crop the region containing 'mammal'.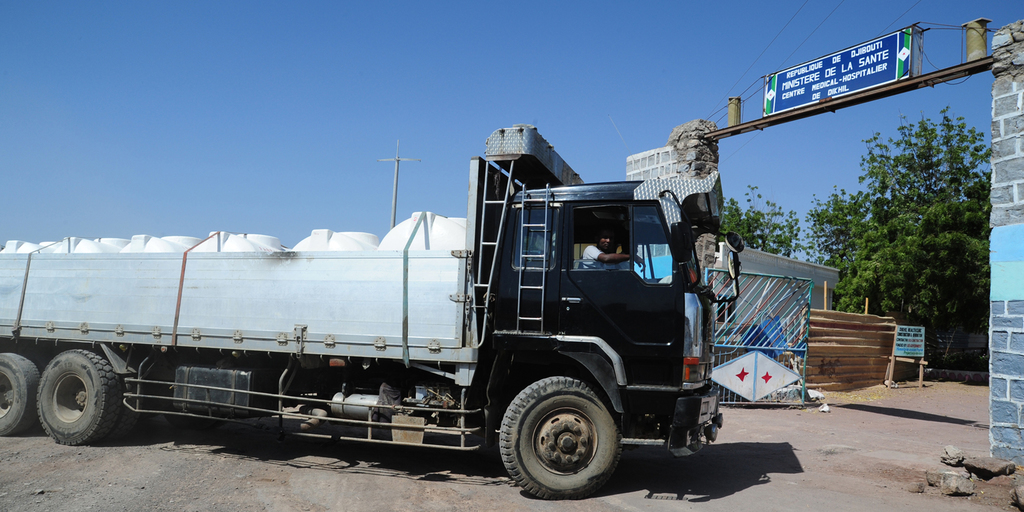
Crop region: rect(585, 231, 644, 266).
